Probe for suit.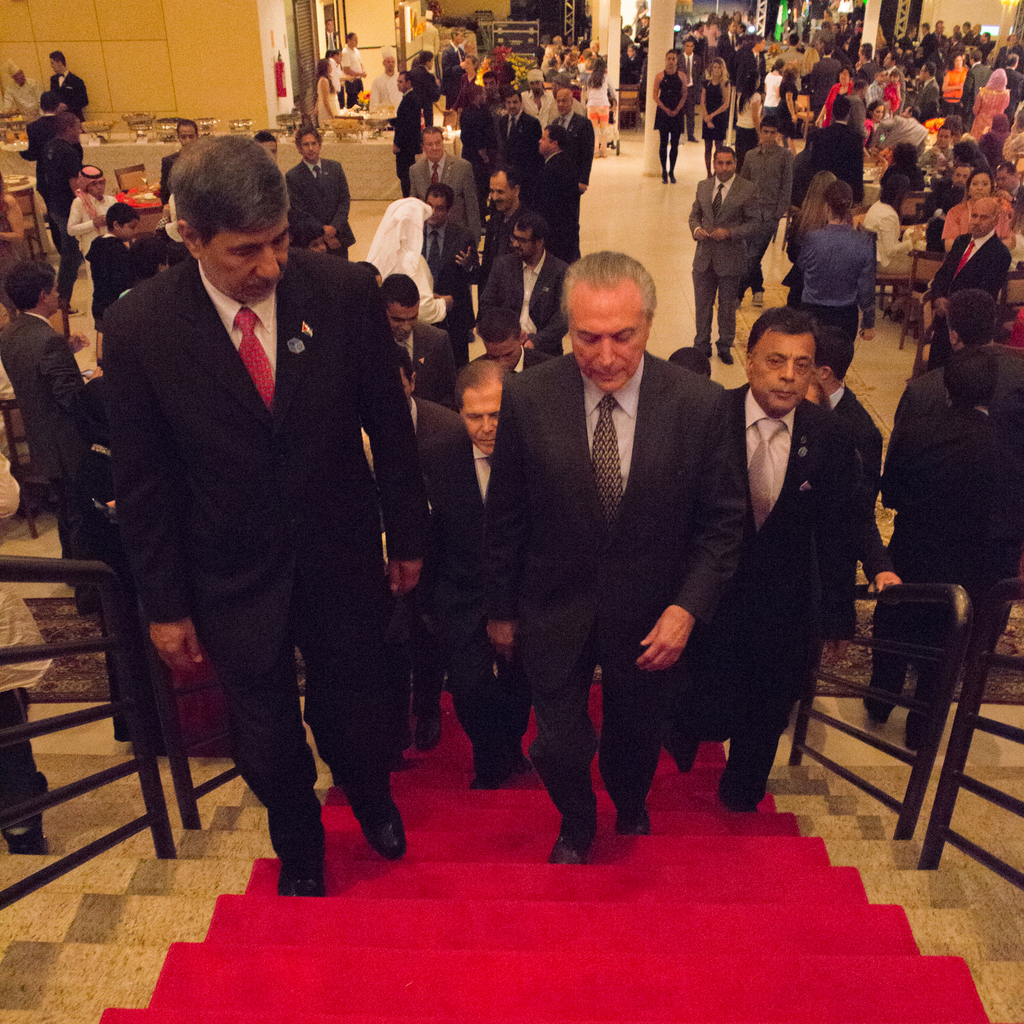
Probe result: rect(0, 305, 89, 550).
